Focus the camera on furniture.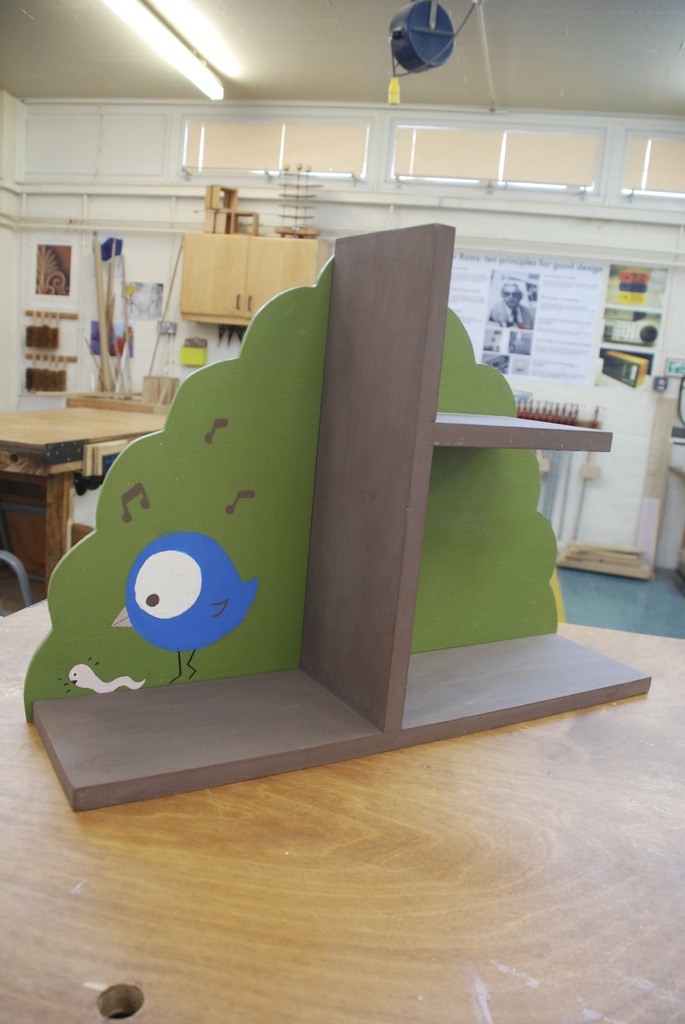
Focus region: pyautogui.locateOnScreen(177, 232, 329, 328).
